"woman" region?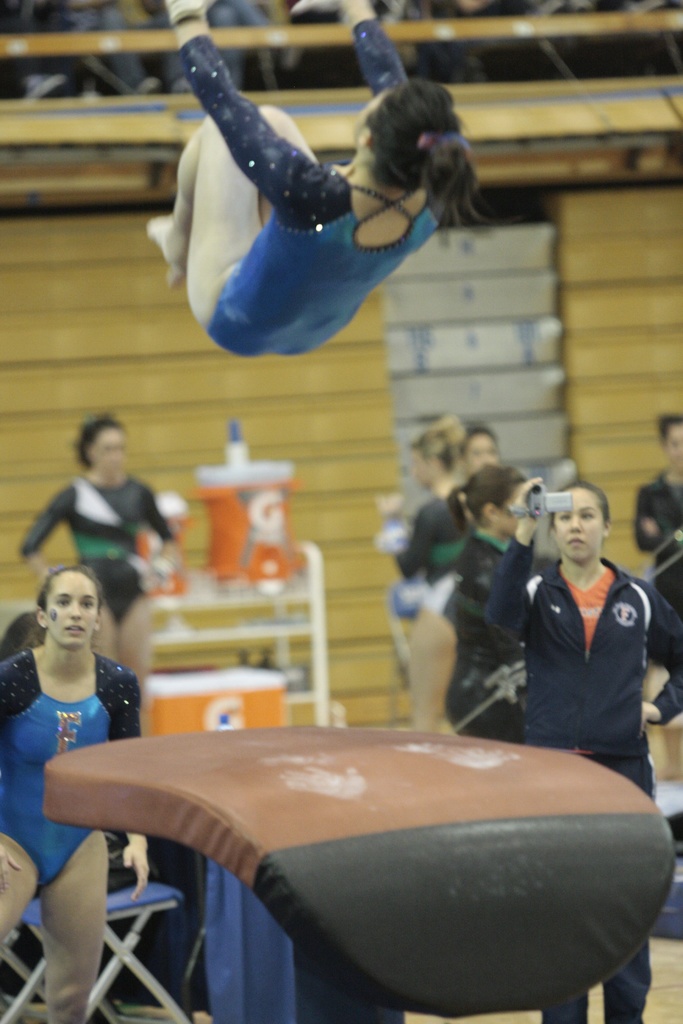
bbox(149, 0, 479, 413)
